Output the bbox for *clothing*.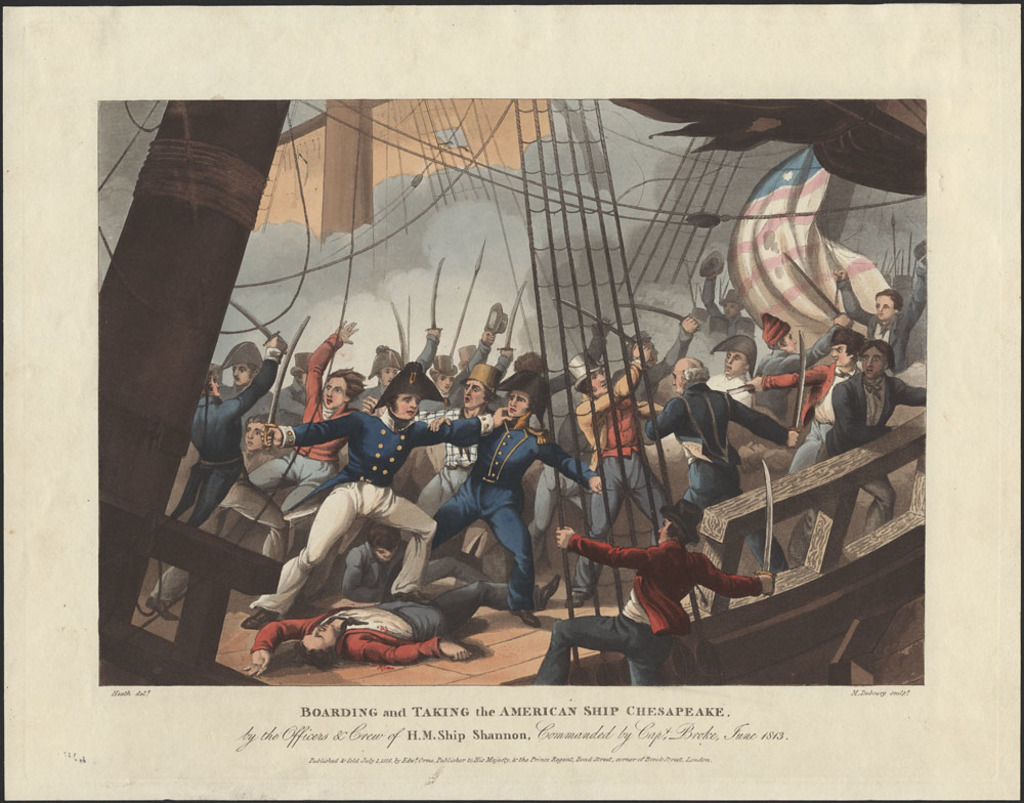
[758, 367, 844, 465].
